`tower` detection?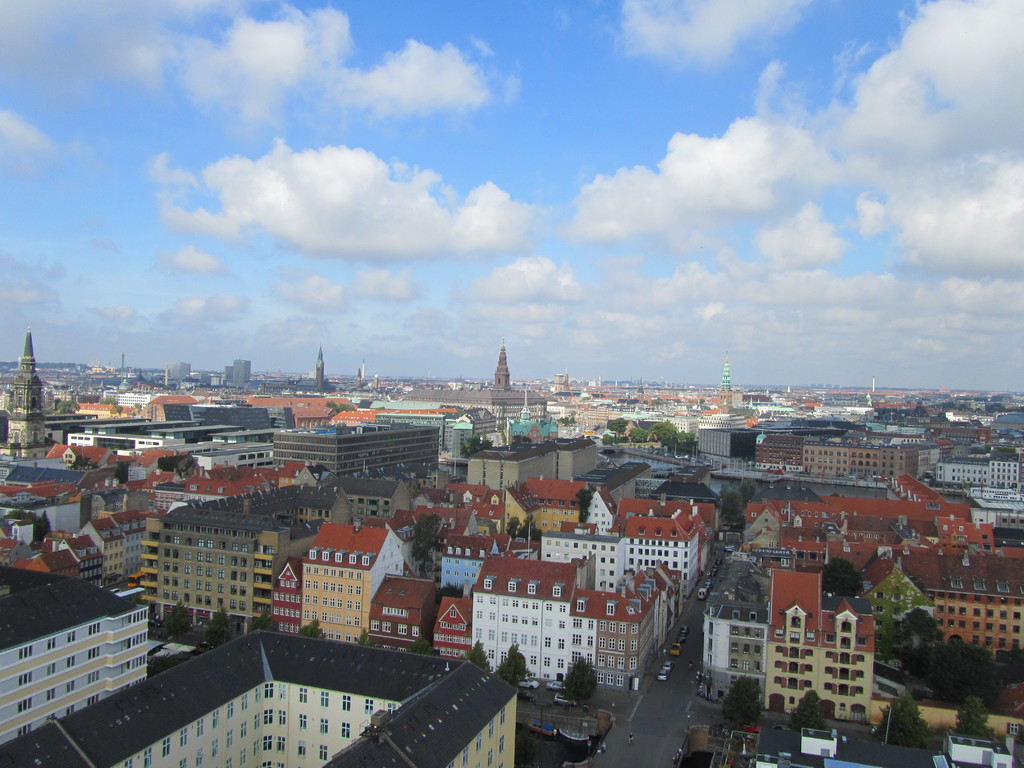
{"x1": 495, "y1": 346, "x2": 508, "y2": 387}
